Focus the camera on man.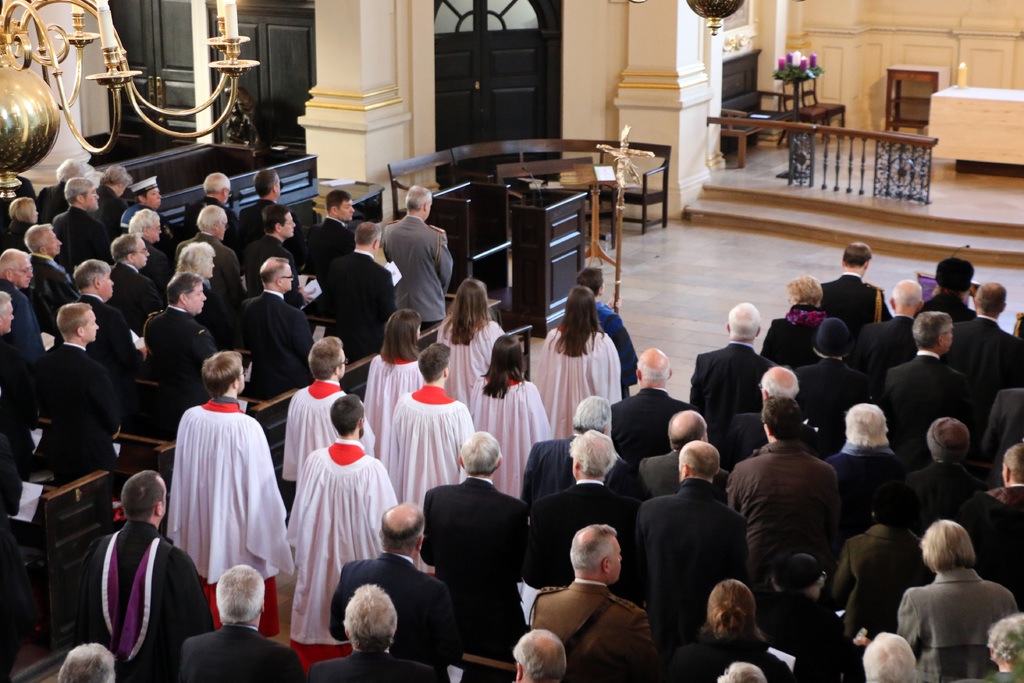
Focus region: x1=991 y1=390 x2=1023 y2=448.
